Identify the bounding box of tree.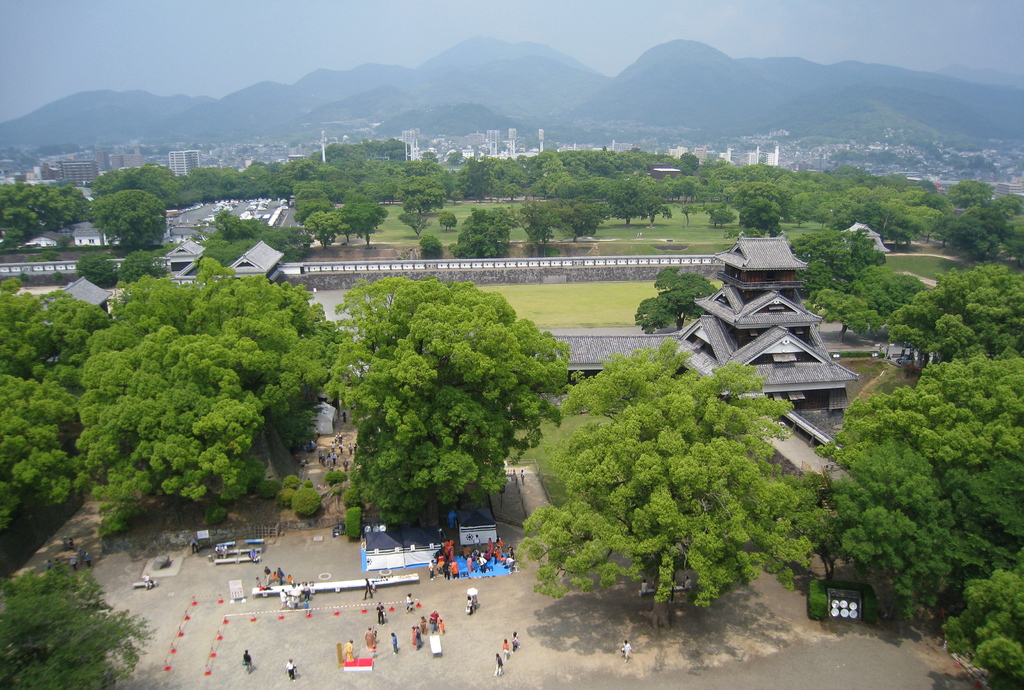
bbox(932, 203, 1018, 251).
